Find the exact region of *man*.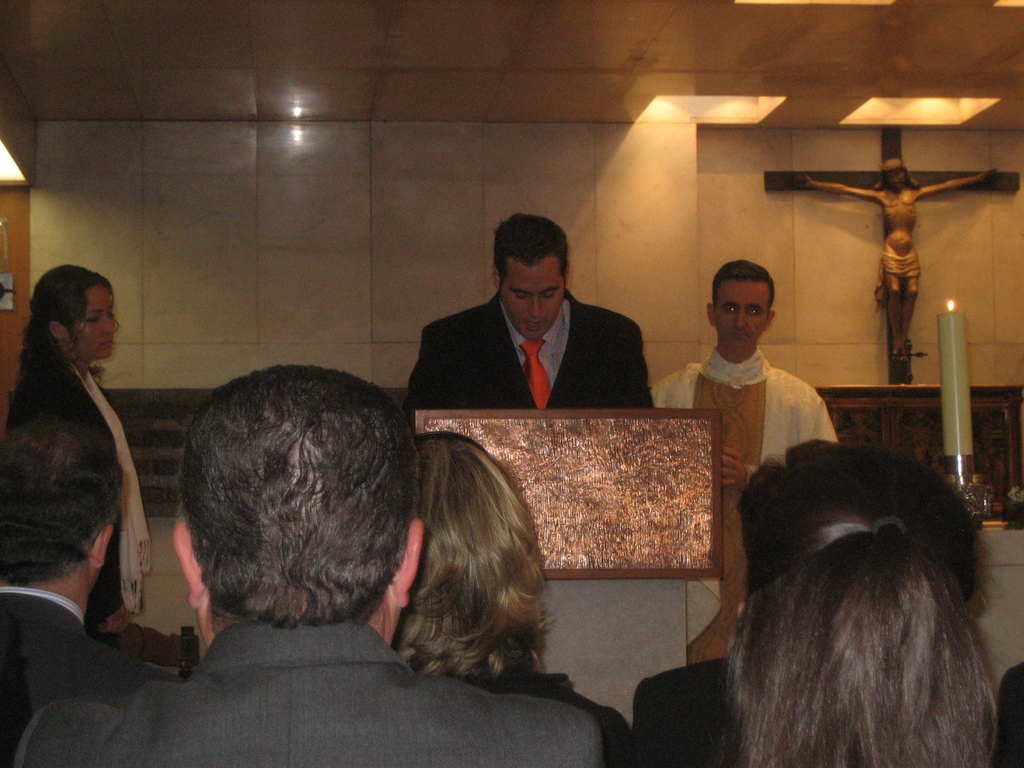
Exact region: bbox=(651, 261, 835, 667).
